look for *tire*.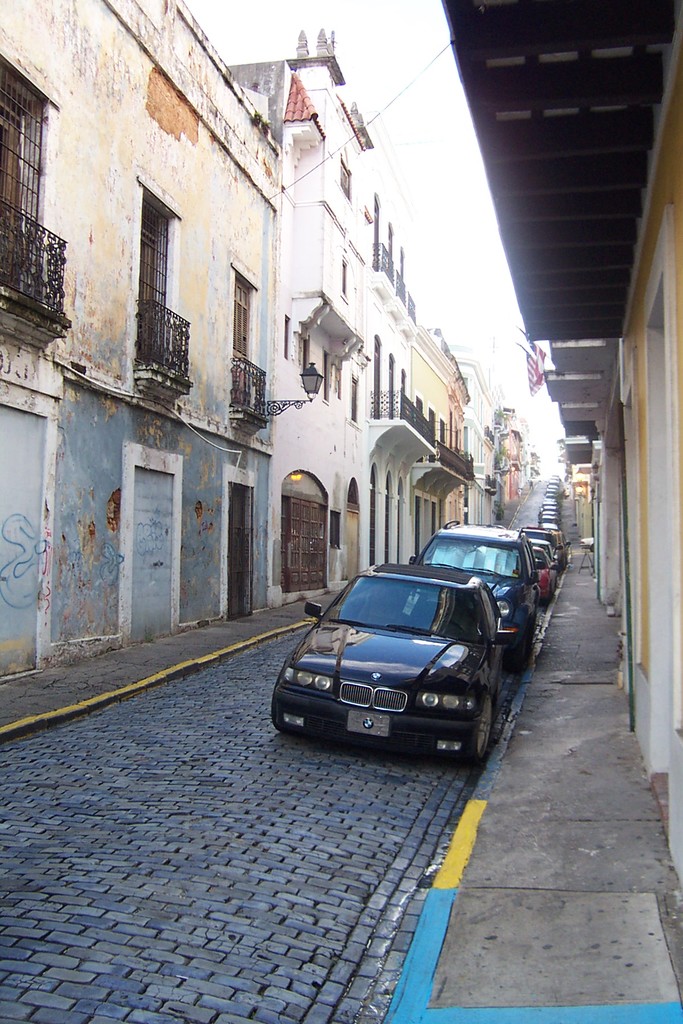
Found: bbox=[531, 603, 538, 634].
